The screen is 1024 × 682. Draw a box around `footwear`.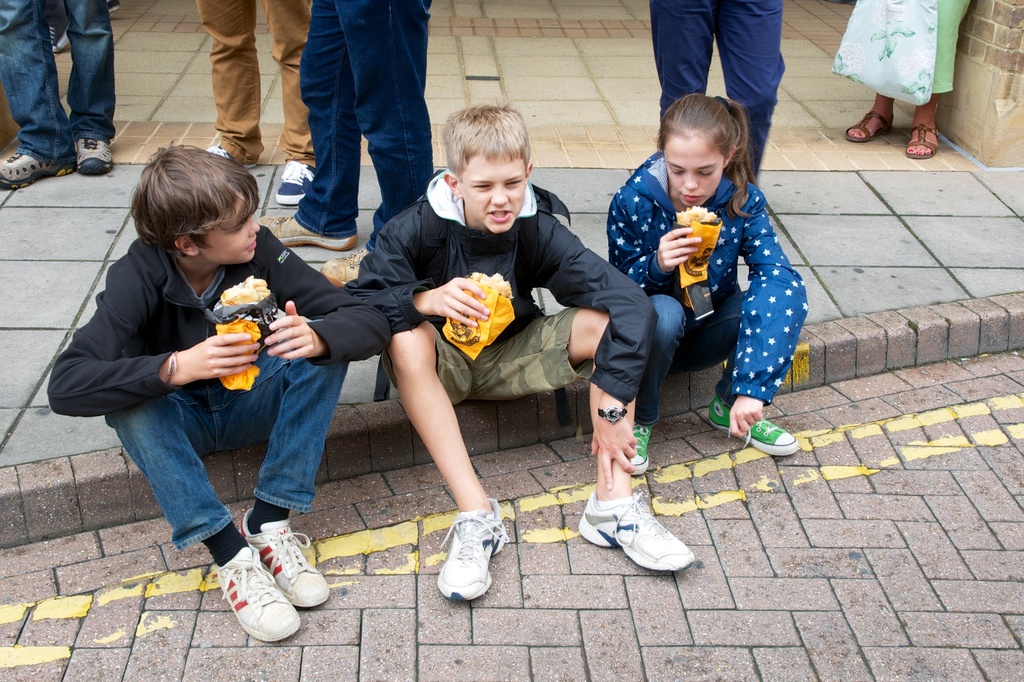
box(209, 540, 301, 646).
